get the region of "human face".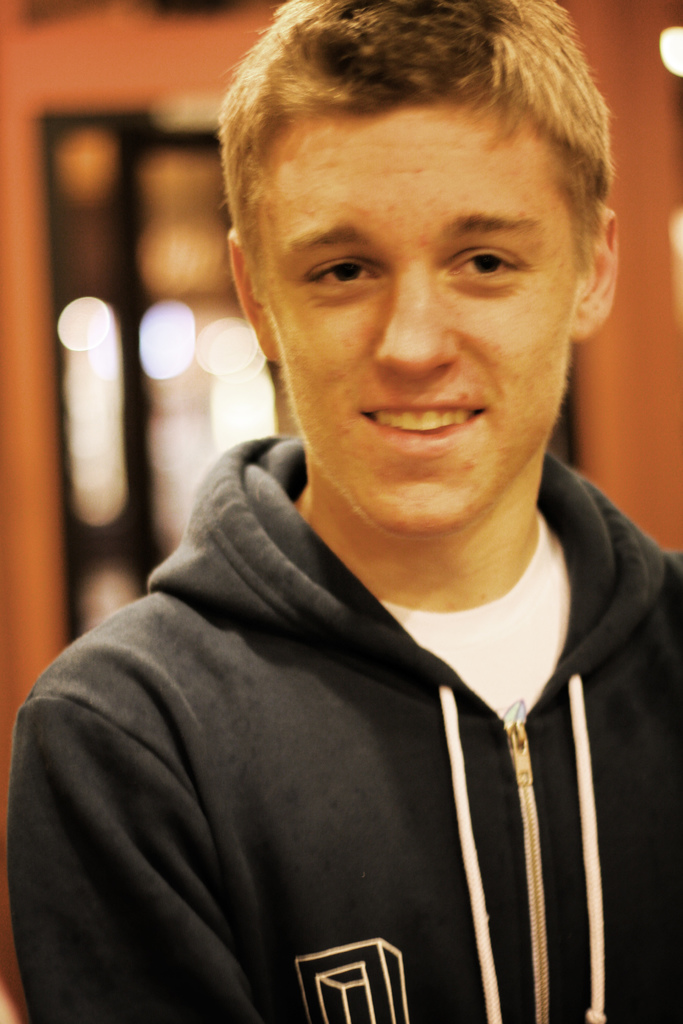
[260,92,589,543].
